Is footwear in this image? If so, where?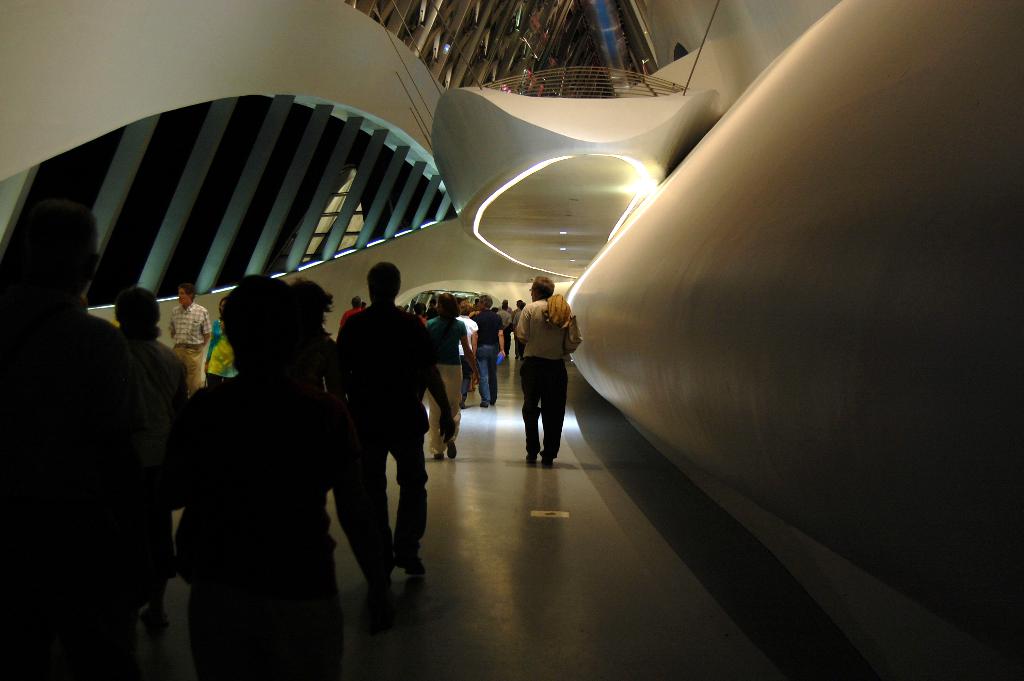
Yes, at [x1=448, y1=443, x2=458, y2=459].
